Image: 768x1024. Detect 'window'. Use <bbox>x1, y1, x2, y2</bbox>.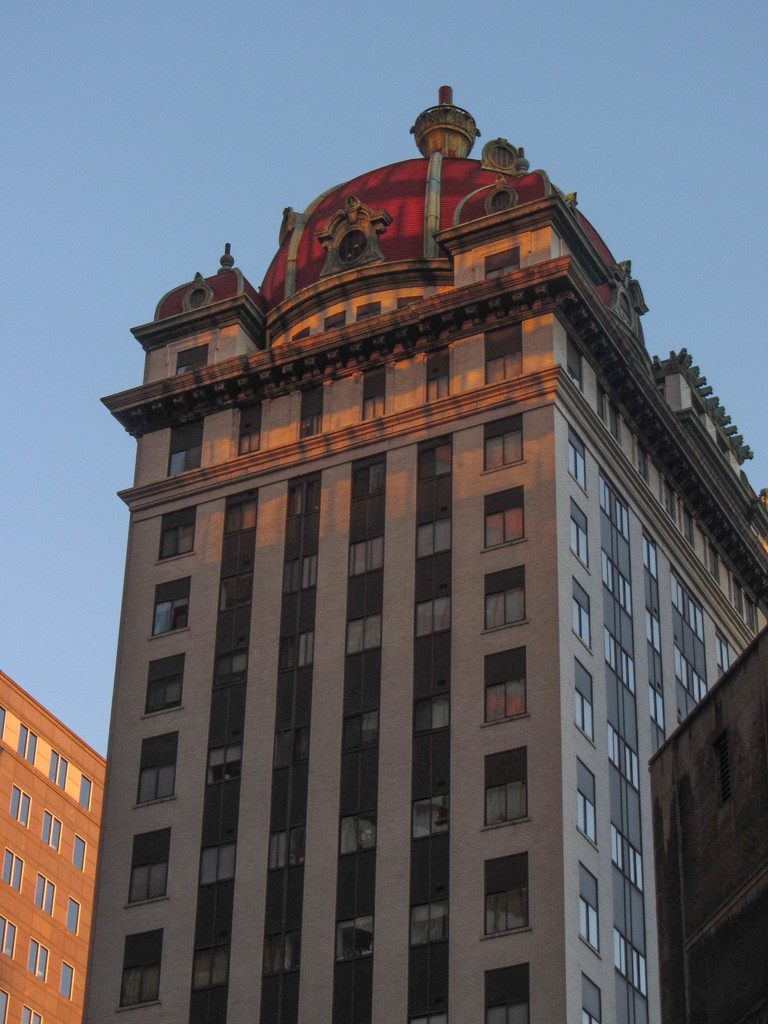
<bbox>646, 610, 660, 655</bbox>.
